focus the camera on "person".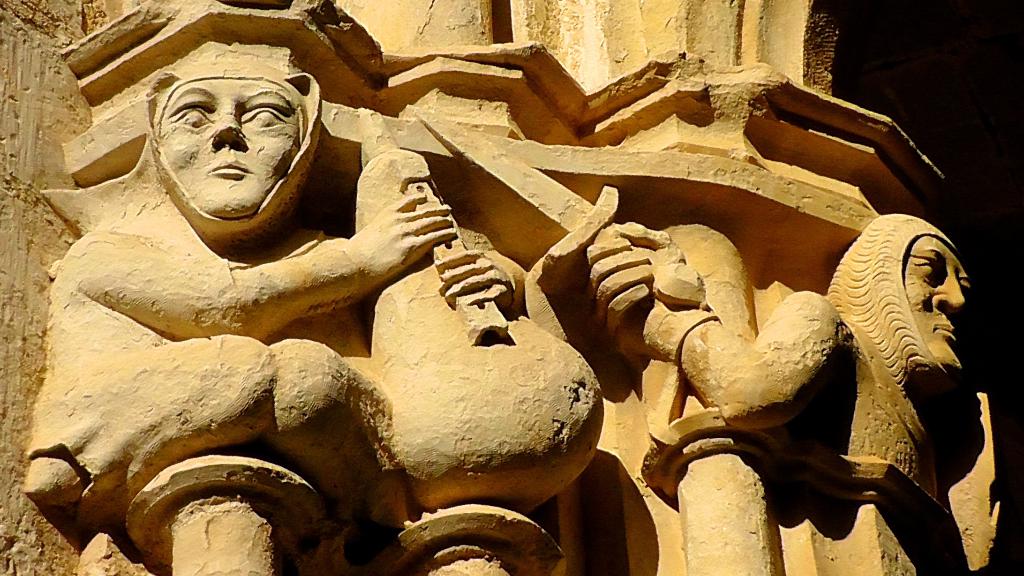
Focus region: (x1=17, y1=0, x2=530, y2=575).
